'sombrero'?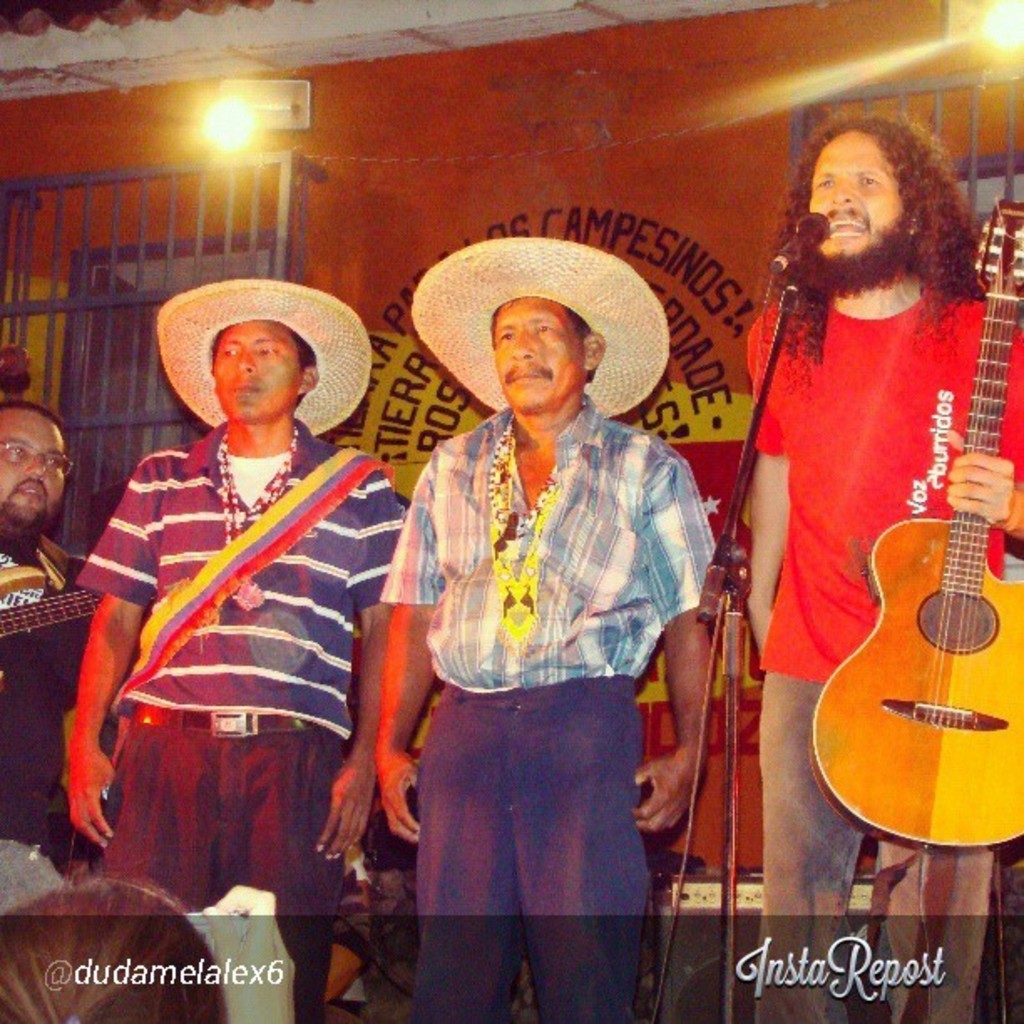
bbox=(407, 236, 668, 423)
